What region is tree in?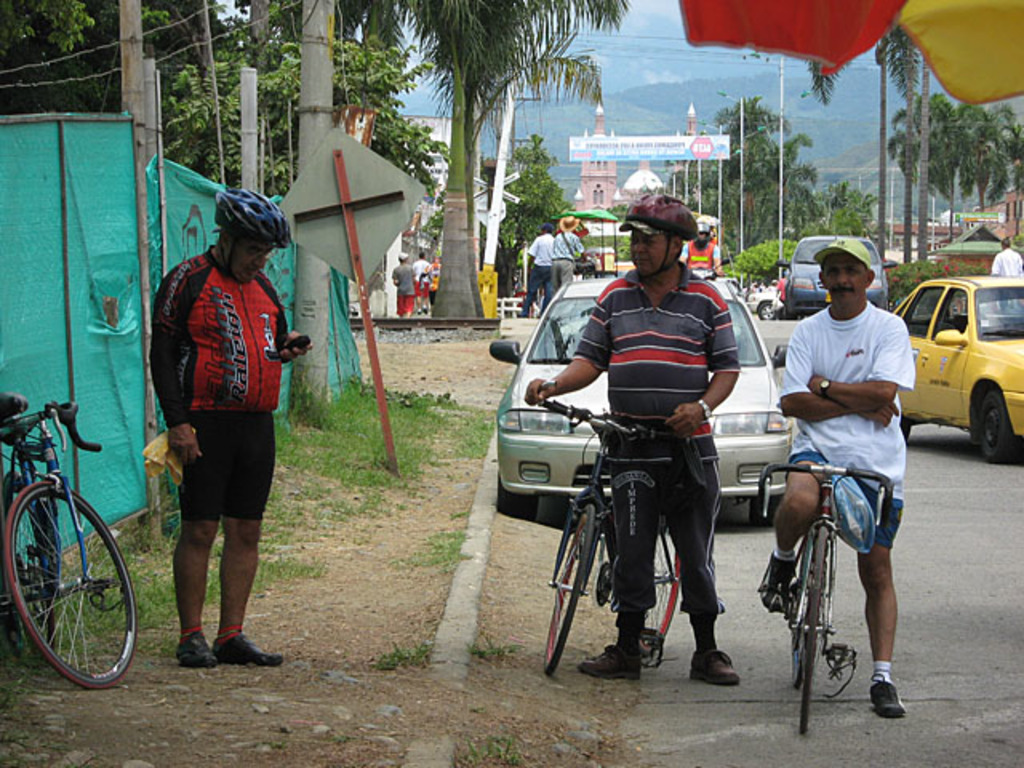
bbox=[875, 30, 888, 251].
